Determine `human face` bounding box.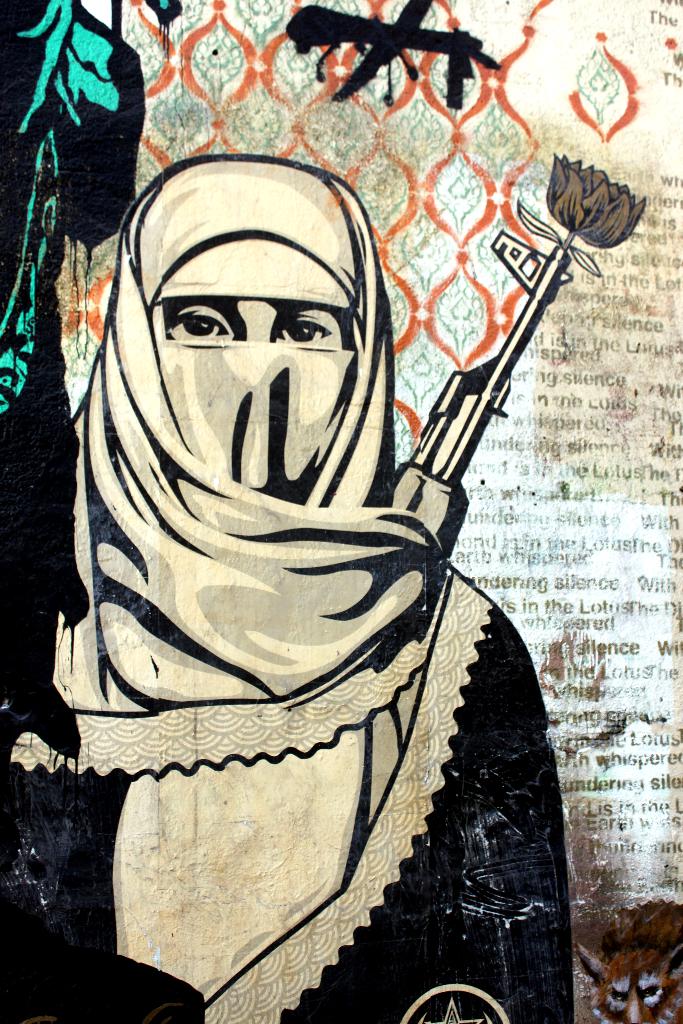
Determined: <box>167,297,356,349</box>.
